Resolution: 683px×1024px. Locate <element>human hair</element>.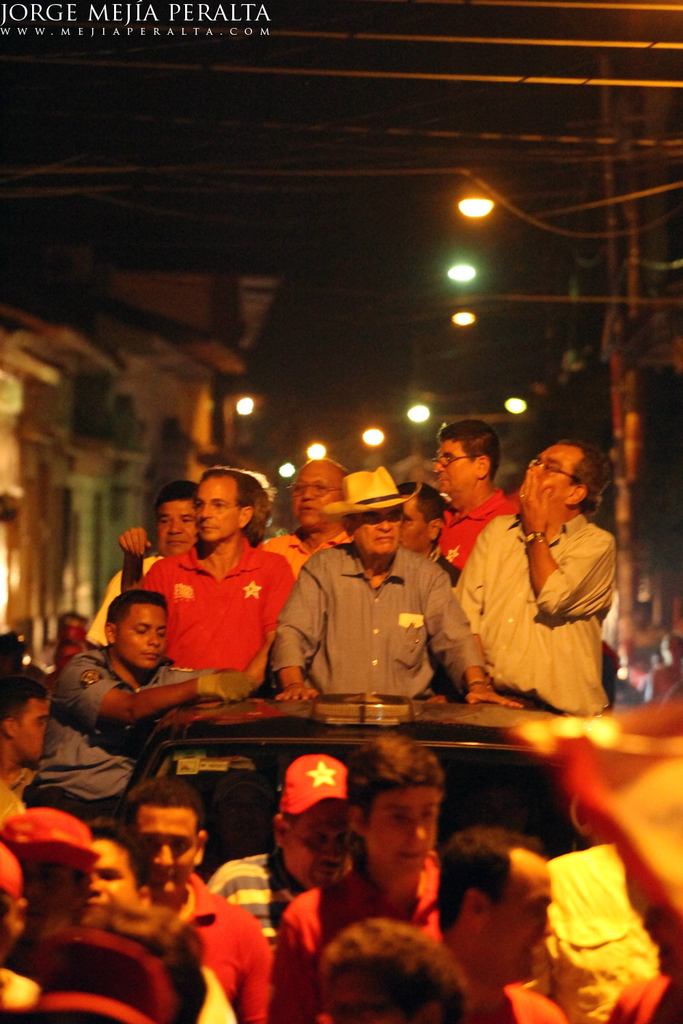
<bbox>559, 435, 611, 517</bbox>.
